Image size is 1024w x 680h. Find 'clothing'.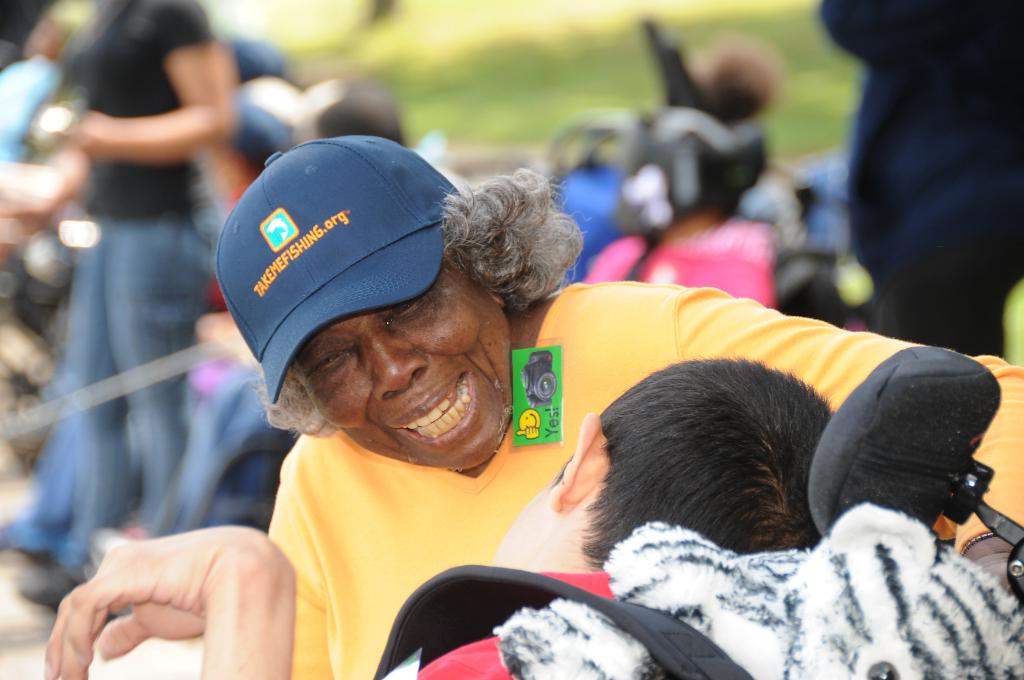
BBox(148, 181, 890, 662).
